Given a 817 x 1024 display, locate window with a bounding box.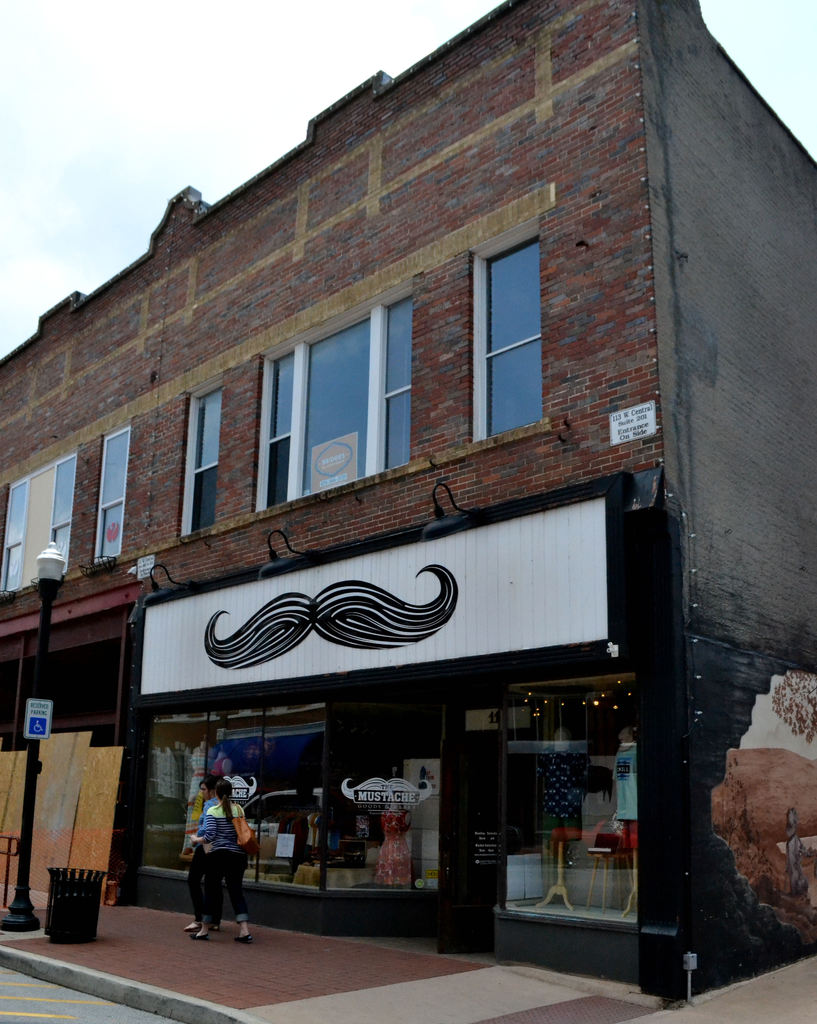
Located: 86:428:125:568.
